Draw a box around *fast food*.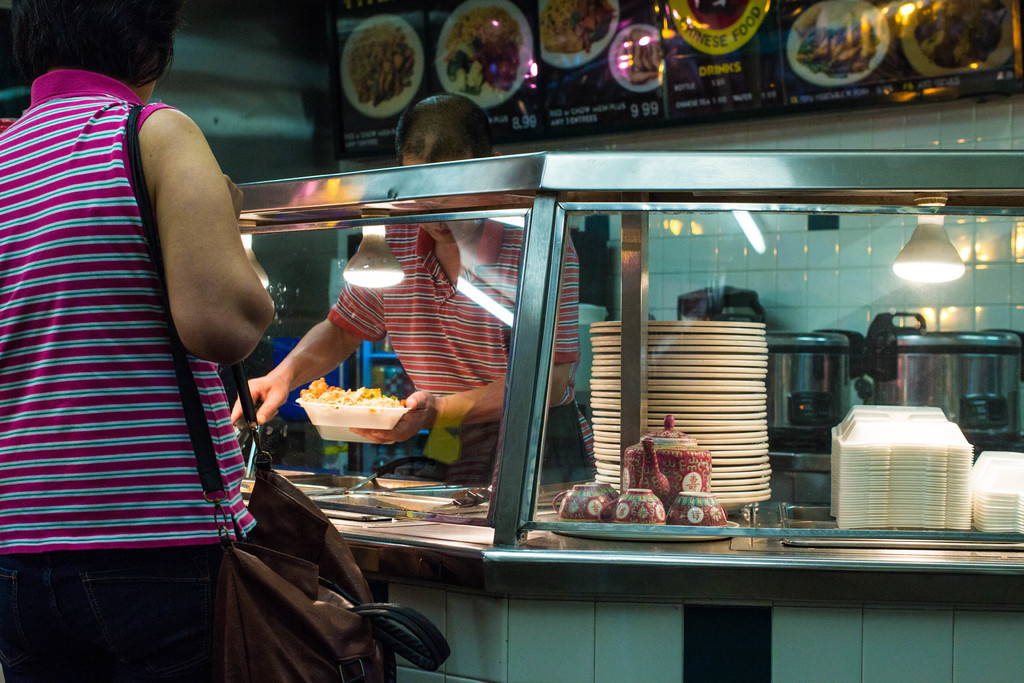
624:33:654:80.
